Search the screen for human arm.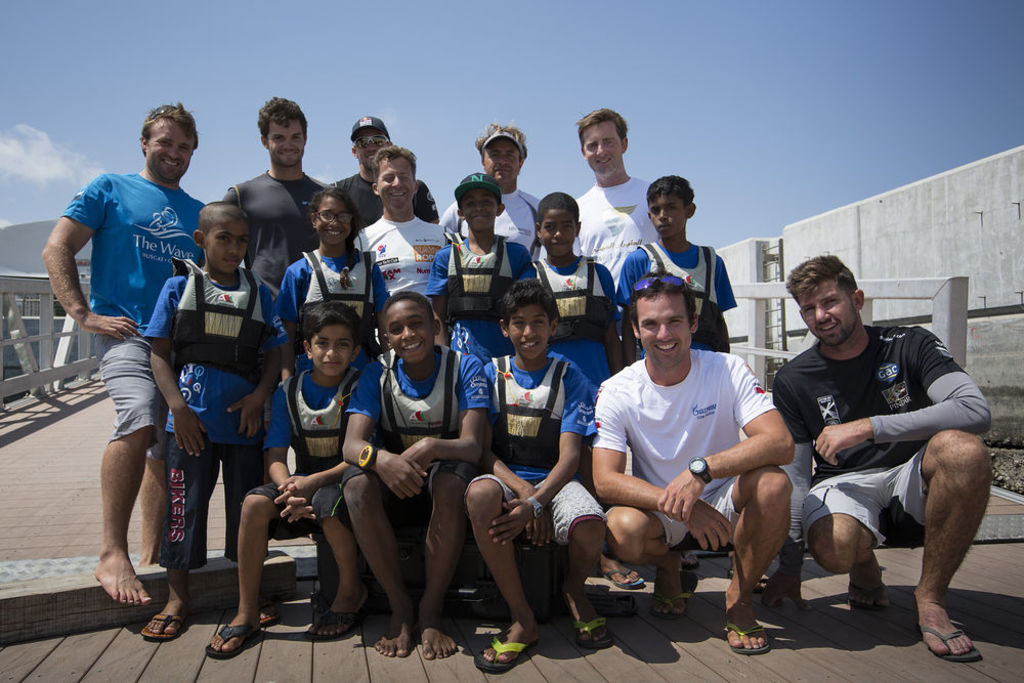
Found at l=369, t=263, r=399, b=360.
